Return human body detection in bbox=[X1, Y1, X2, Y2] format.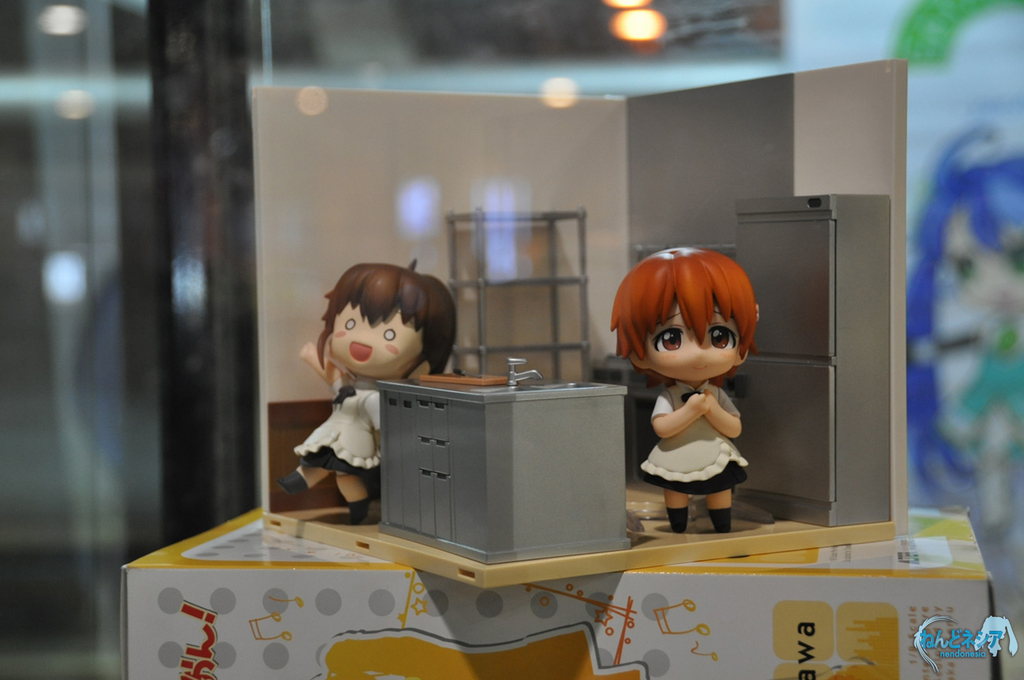
bbox=[276, 248, 483, 567].
